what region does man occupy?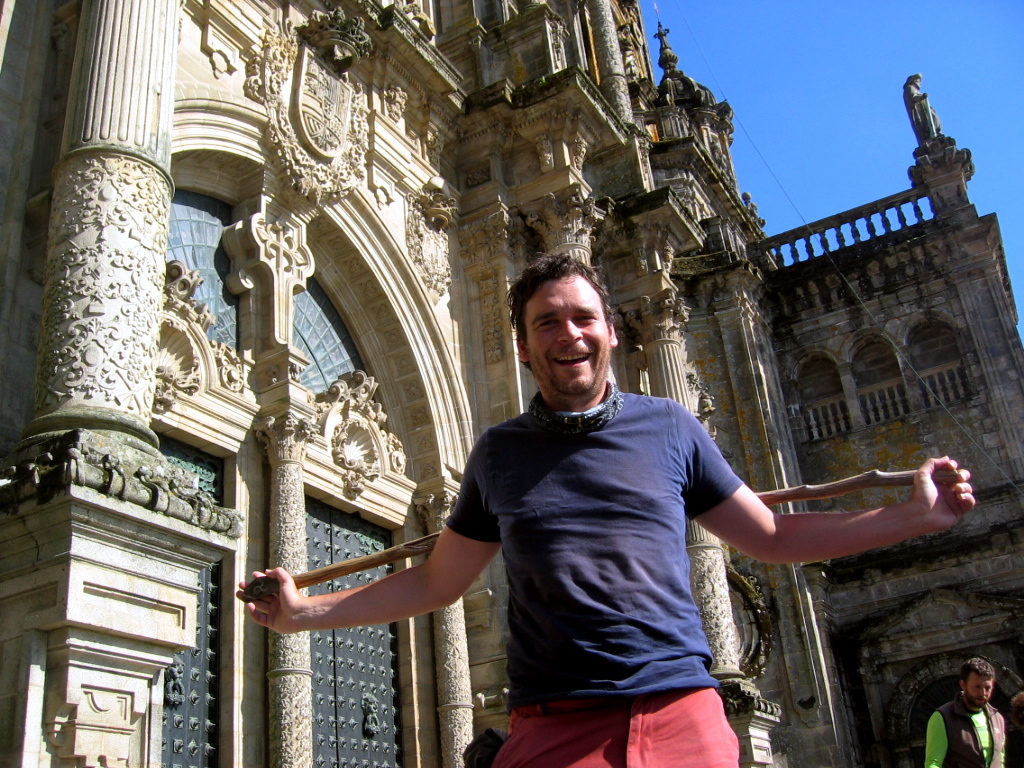
[x1=927, y1=656, x2=1008, y2=767].
